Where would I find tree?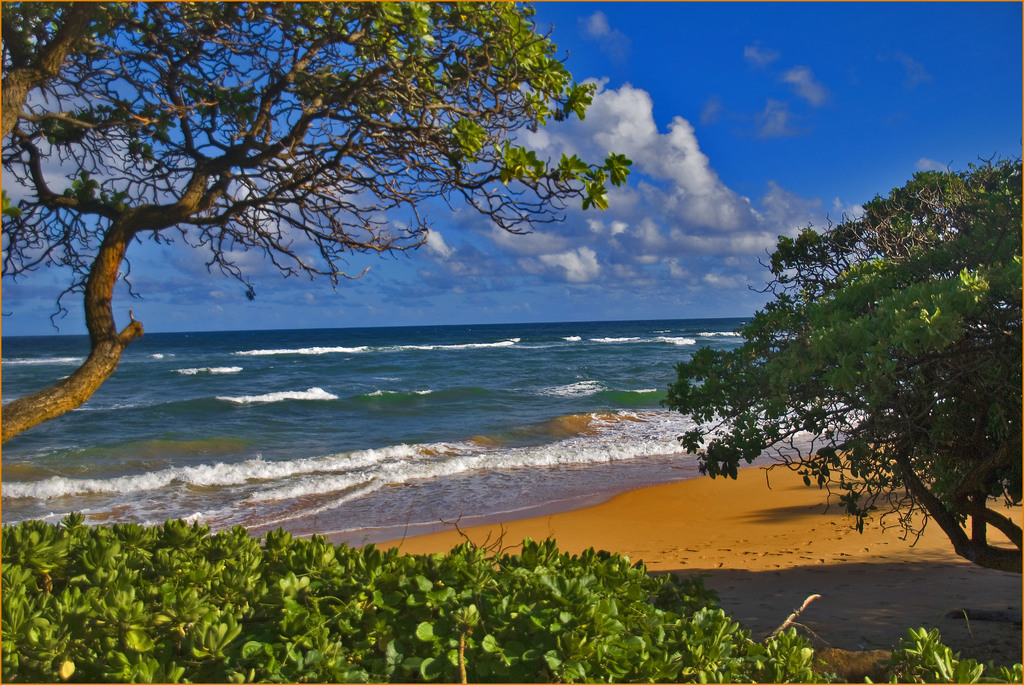
At bbox=[4, 2, 716, 439].
